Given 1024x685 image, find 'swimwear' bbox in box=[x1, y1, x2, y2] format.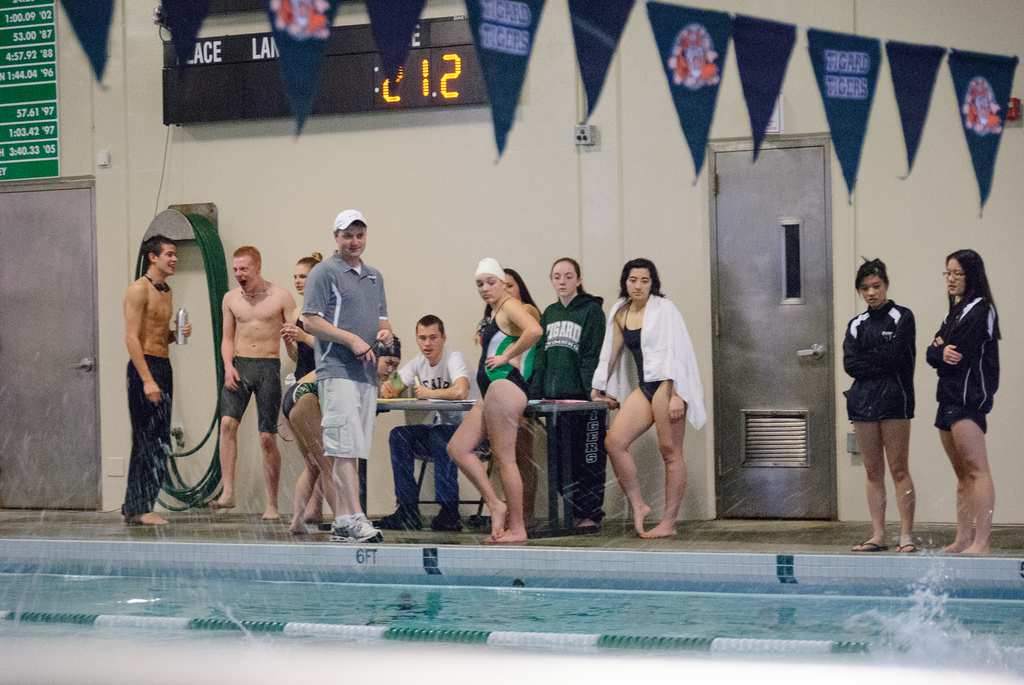
box=[470, 295, 535, 400].
